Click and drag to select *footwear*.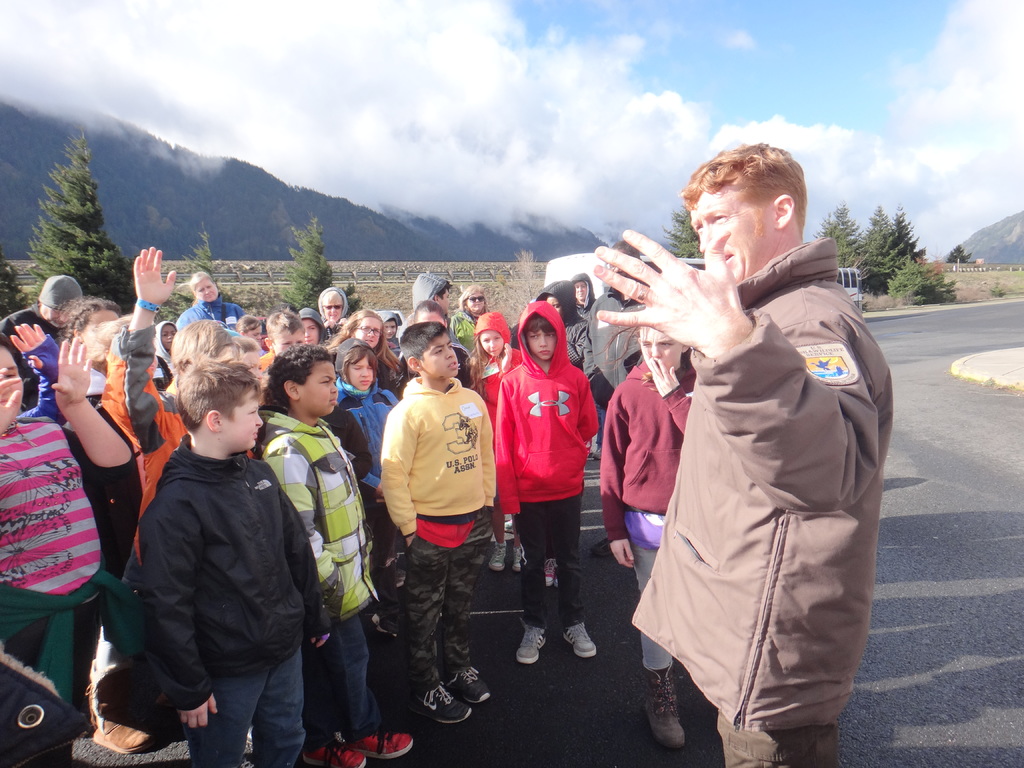
Selection: region(641, 660, 687, 752).
